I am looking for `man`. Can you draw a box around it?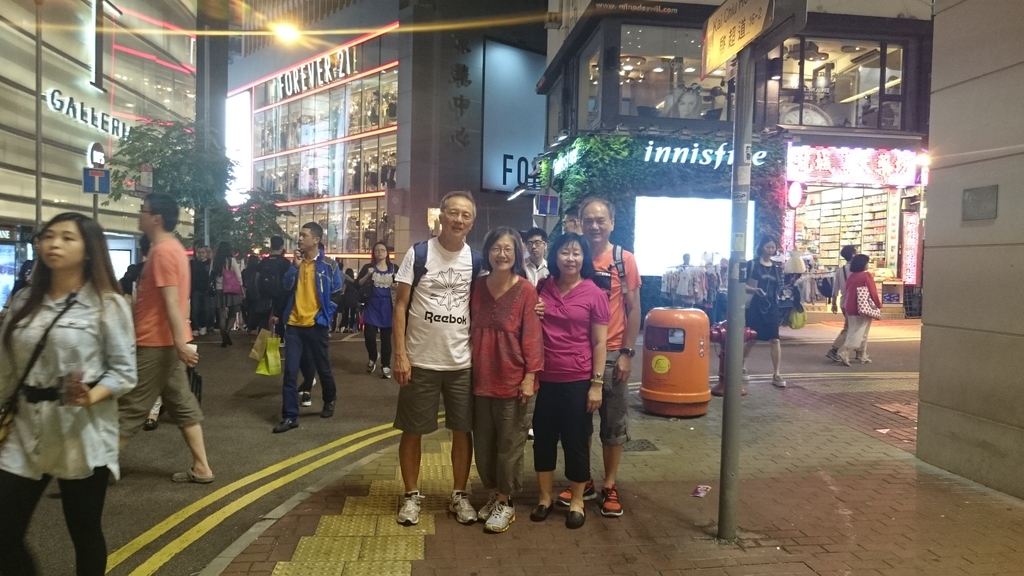
Sure, the bounding box is Rect(255, 237, 292, 345).
